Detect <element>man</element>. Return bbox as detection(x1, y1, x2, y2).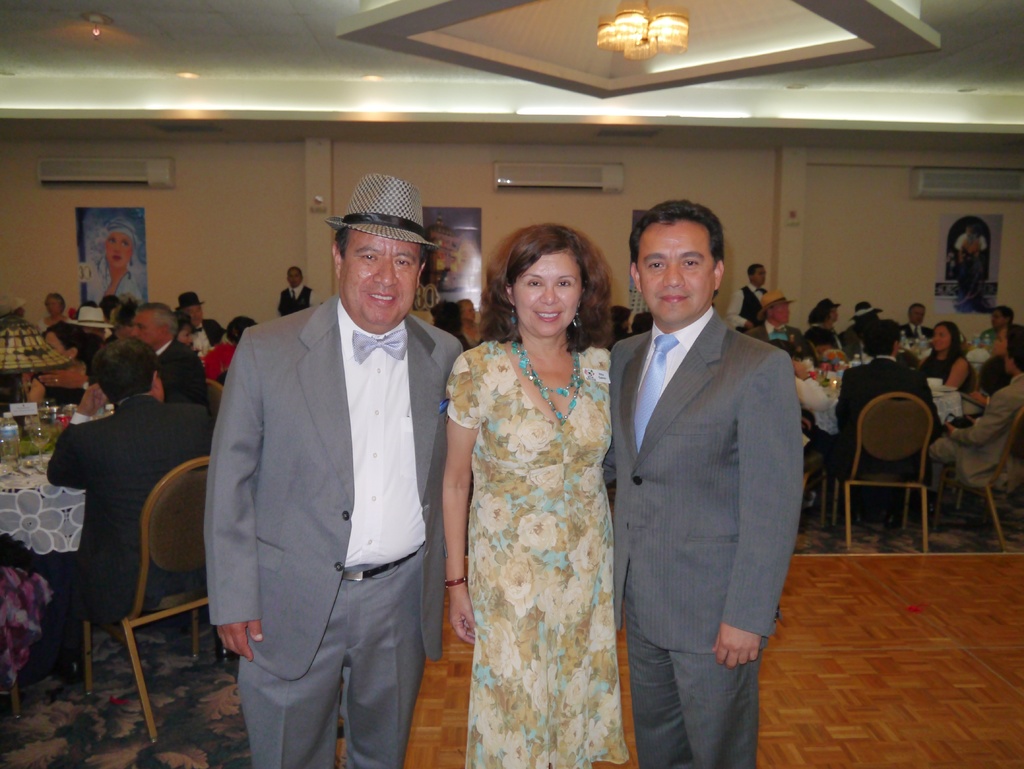
detection(727, 261, 785, 318).
